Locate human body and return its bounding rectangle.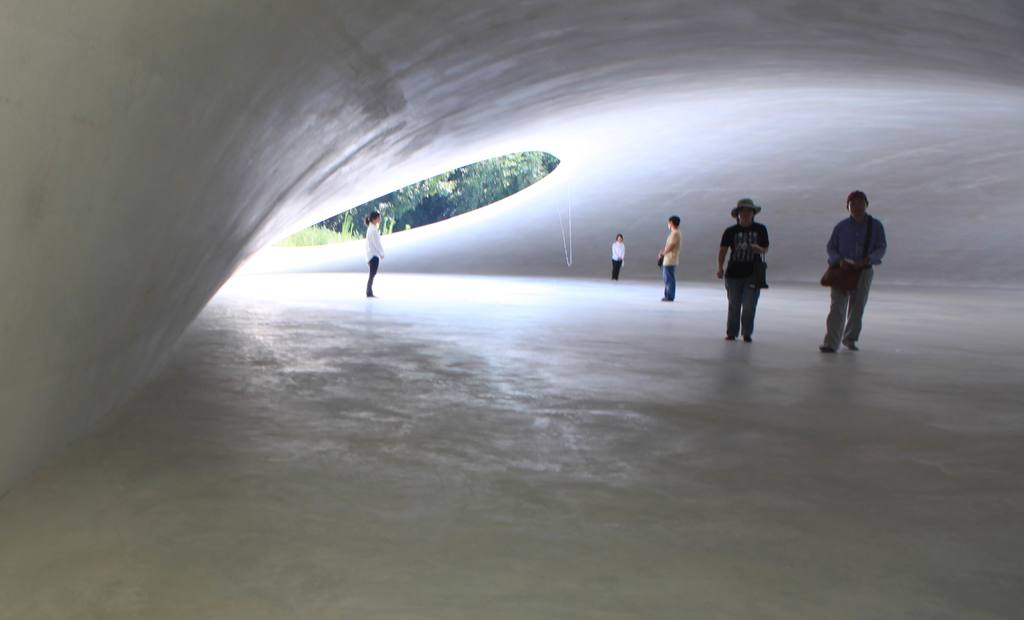
crop(611, 241, 626, 282).
